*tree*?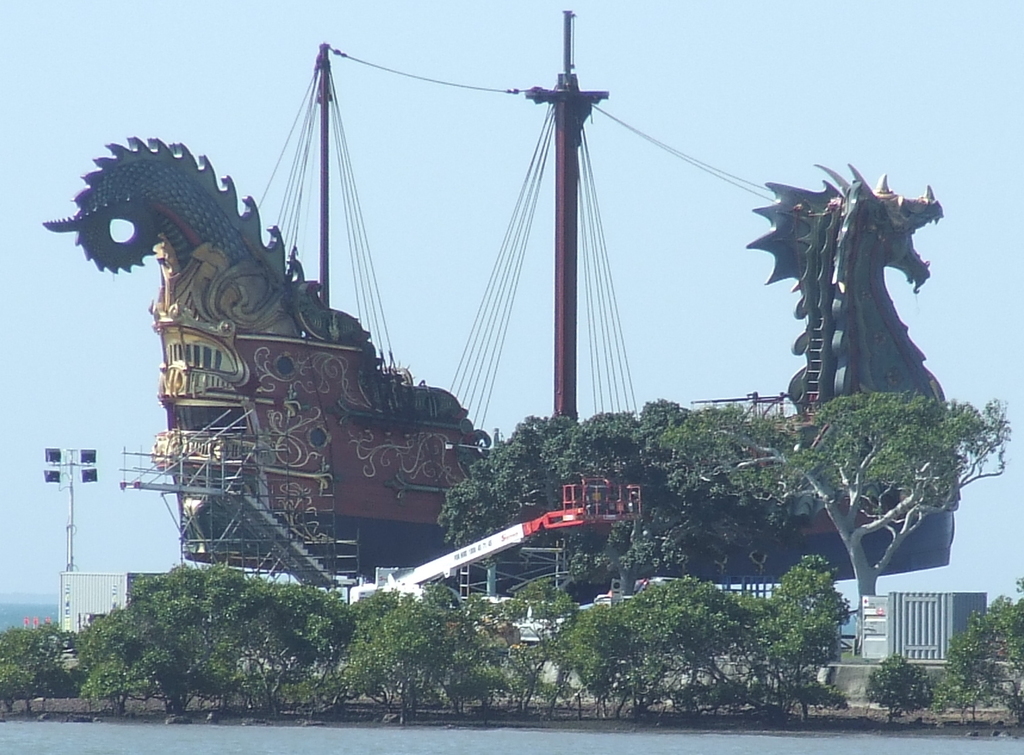
box(436, 394, 1006, 648)
